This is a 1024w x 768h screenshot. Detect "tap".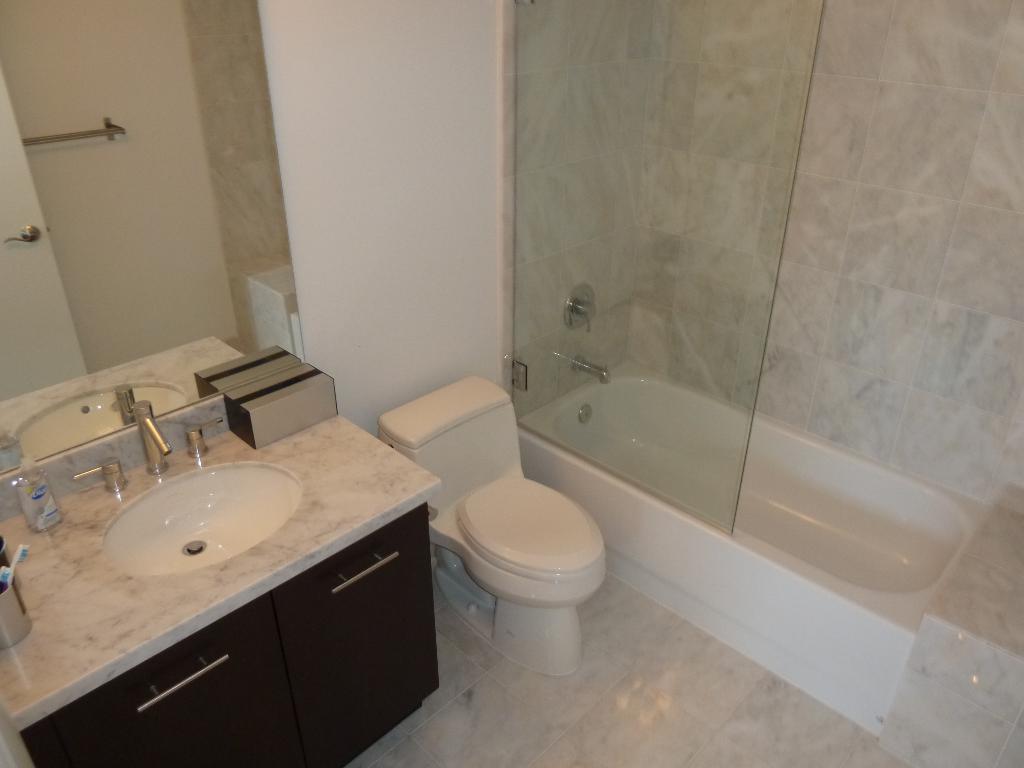
pyautogui.locateOnScreen(74, 461, 125, 492).
